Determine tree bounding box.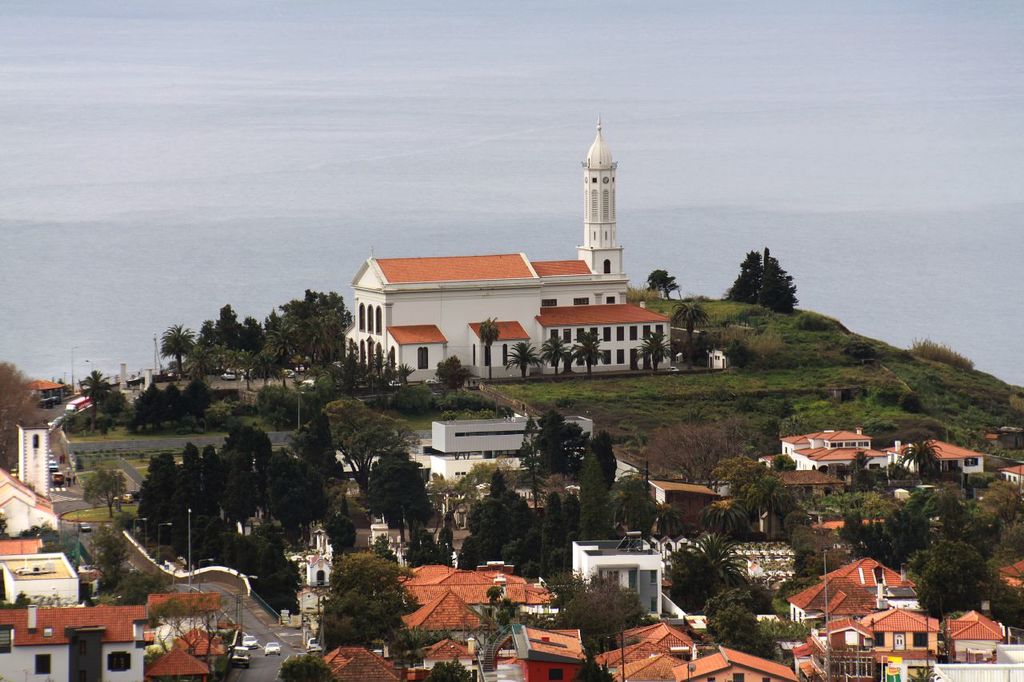
Determined: 674:530:752:628.
